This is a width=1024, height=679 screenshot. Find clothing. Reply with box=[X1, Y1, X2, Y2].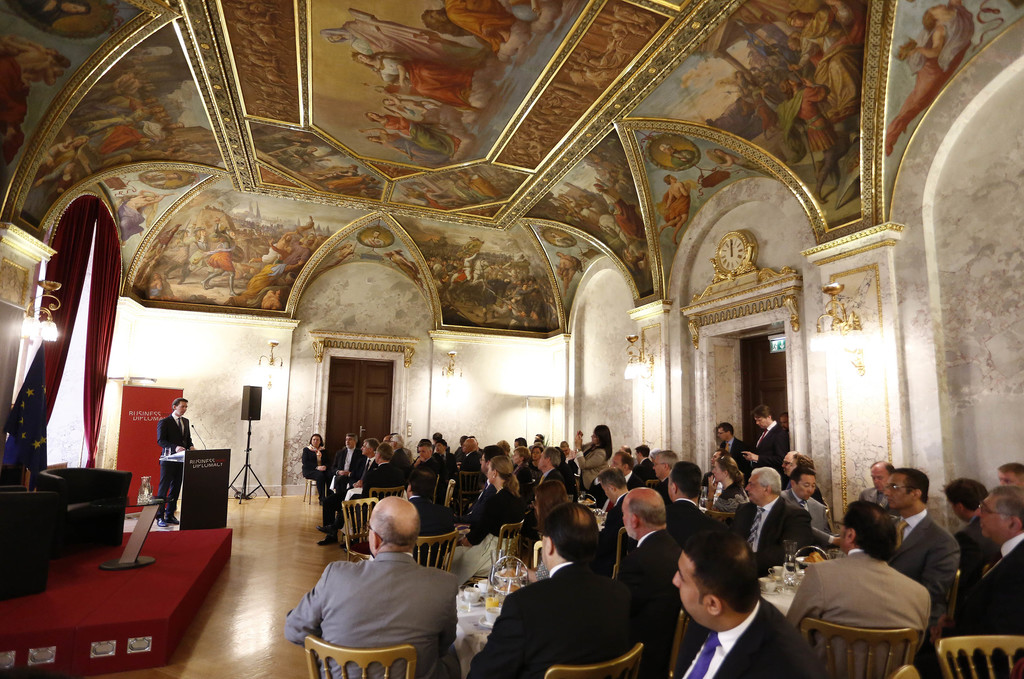
box=[669, 587, 826, 678].
